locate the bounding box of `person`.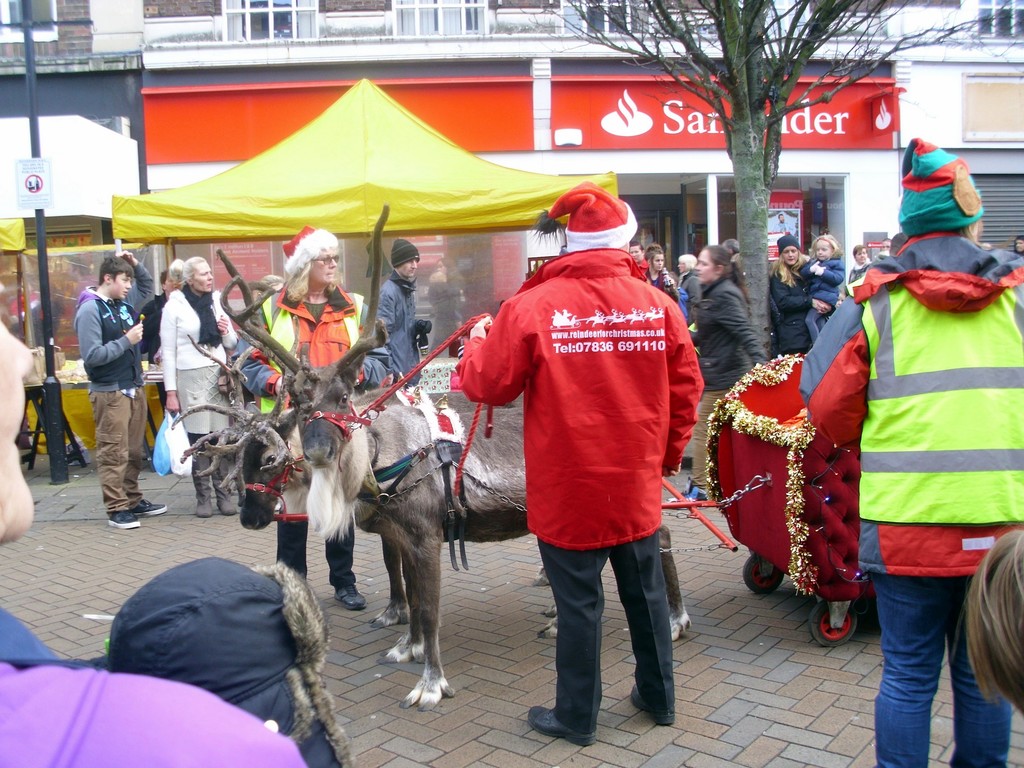
Bounding box: [left=794, top=230, right=846, bottom=349].
